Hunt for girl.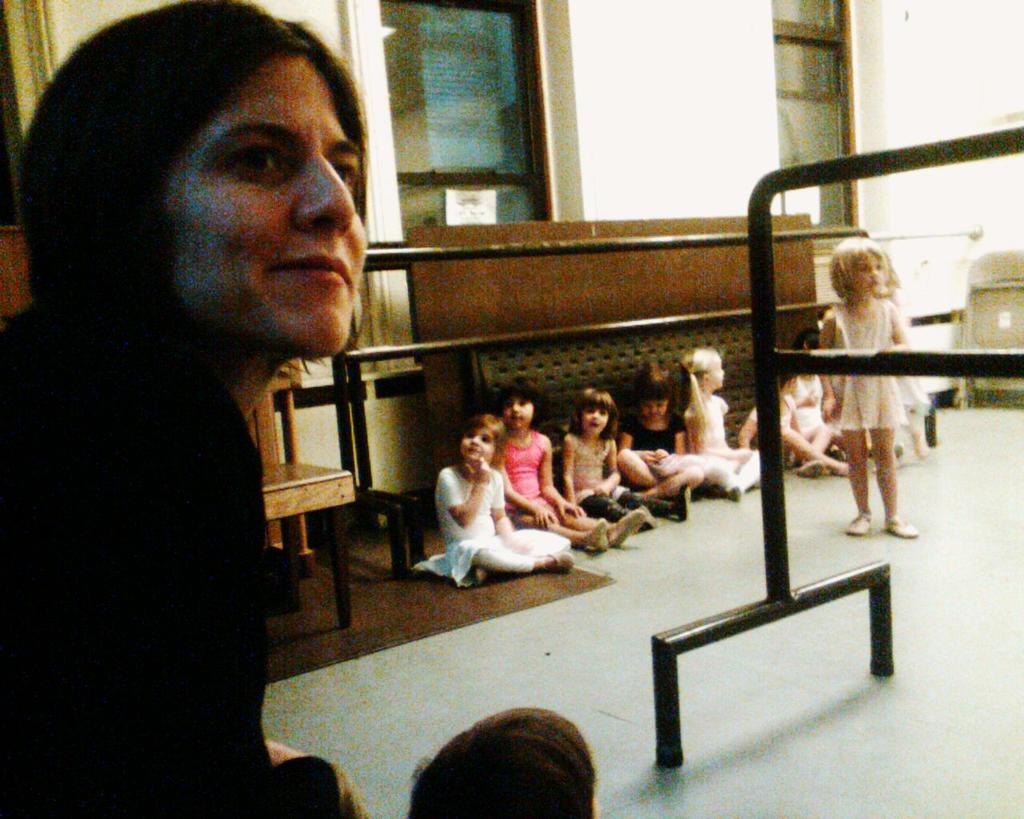
Hunted down at <bbox>738, 375, 849, 478</bbox>.
